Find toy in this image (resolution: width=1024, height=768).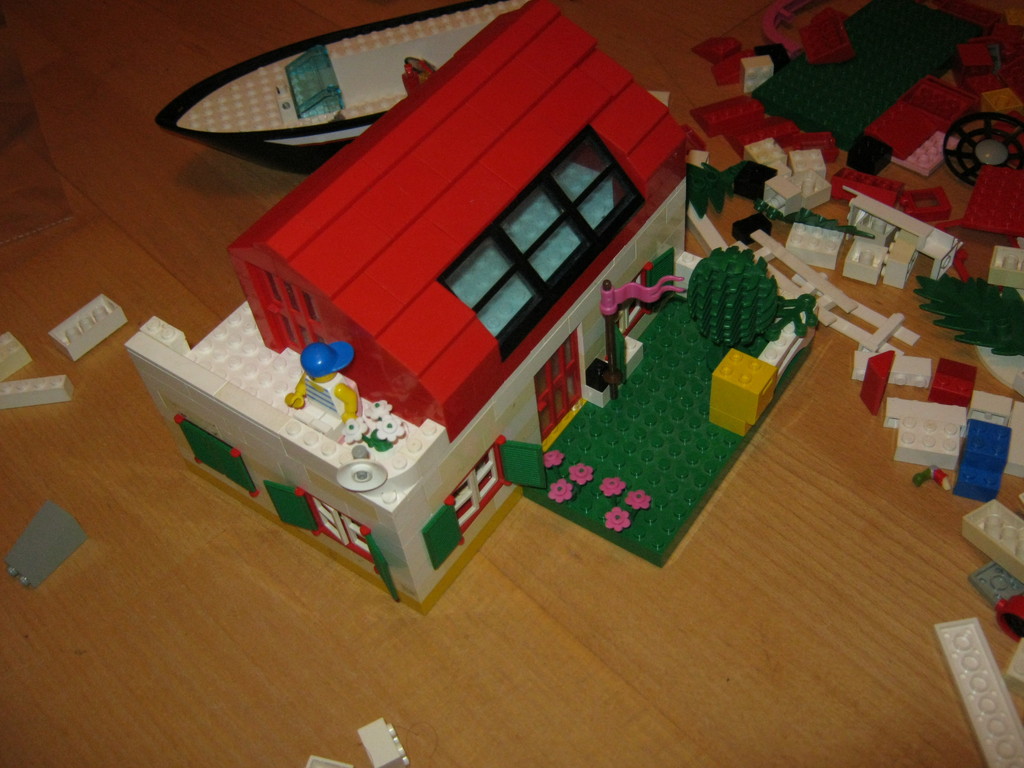
[left=993, top=593, right=1023, bottom=641].
